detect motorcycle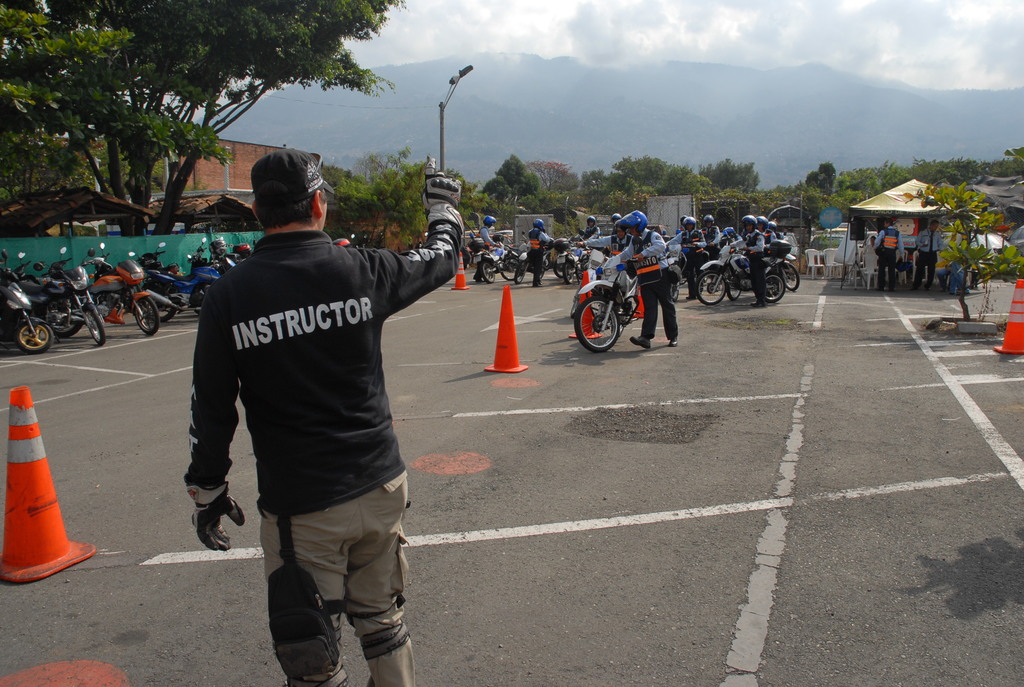
detection(476, 242, 520, 282)
